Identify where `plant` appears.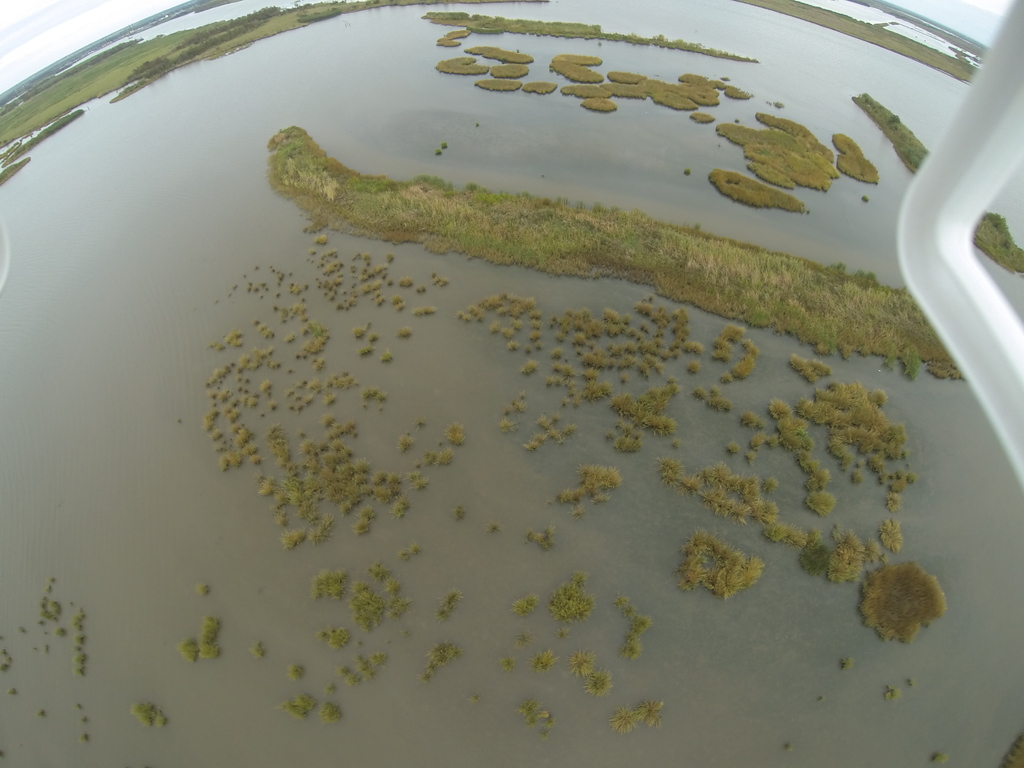
Appears at [x1=318, y1=633, x2=326, y2=641].
